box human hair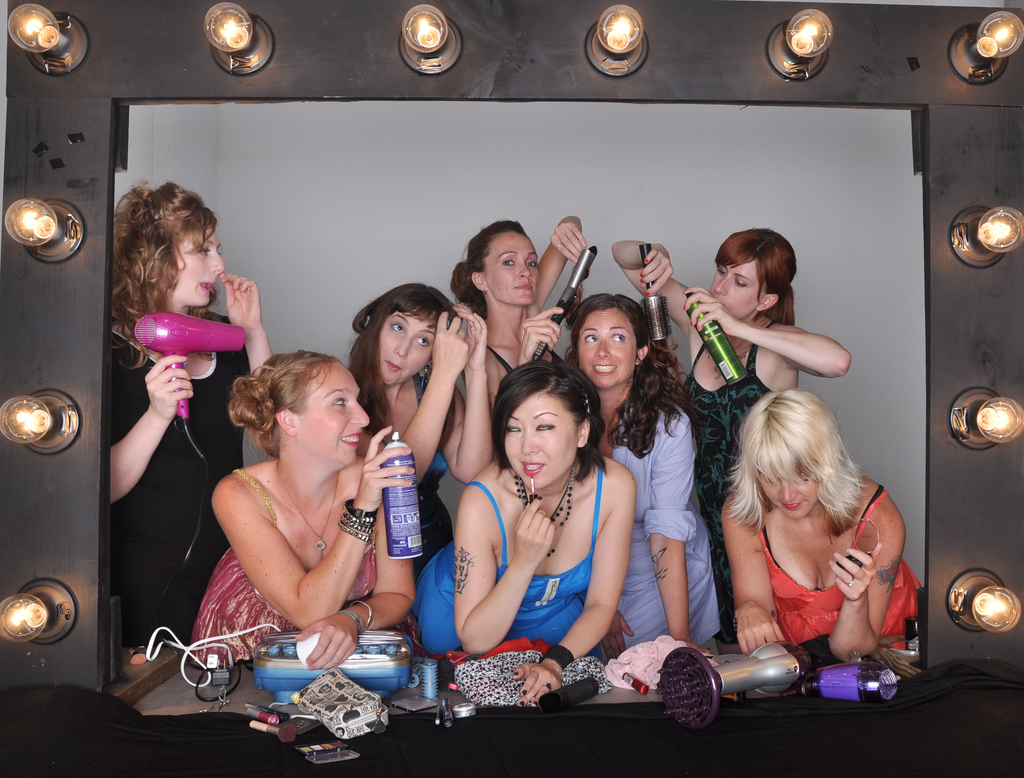
l=344, t=282, r=465, b=437
